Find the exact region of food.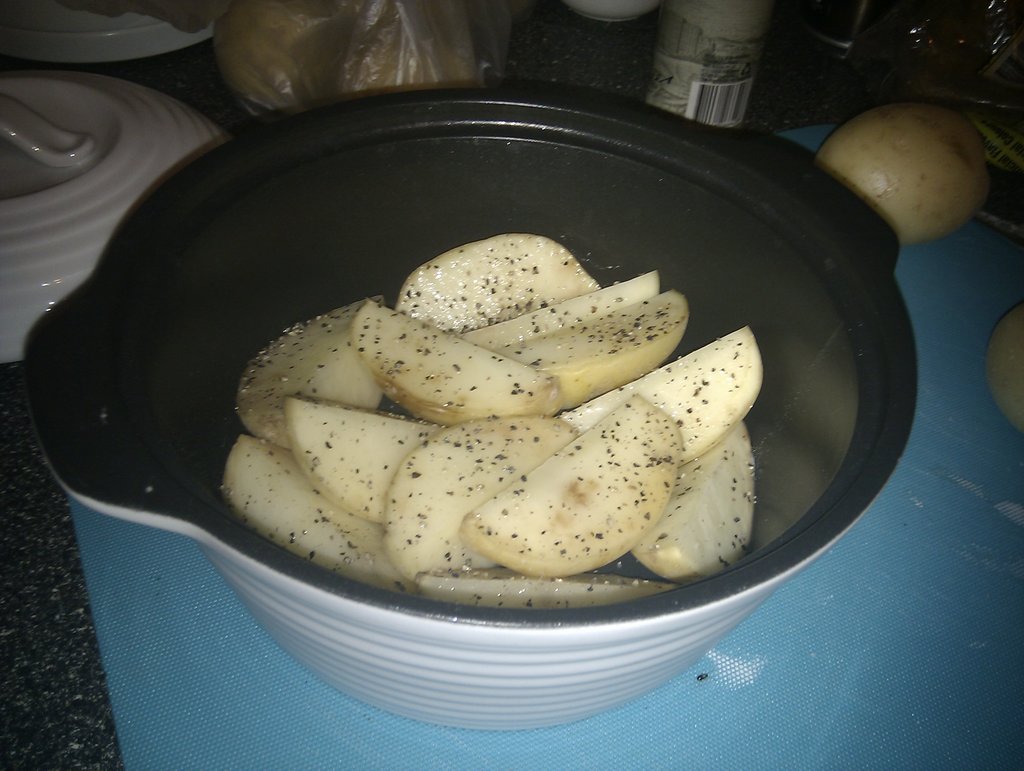
Exact region: <bbox>984, 304, 1023, 435</bbox>.
